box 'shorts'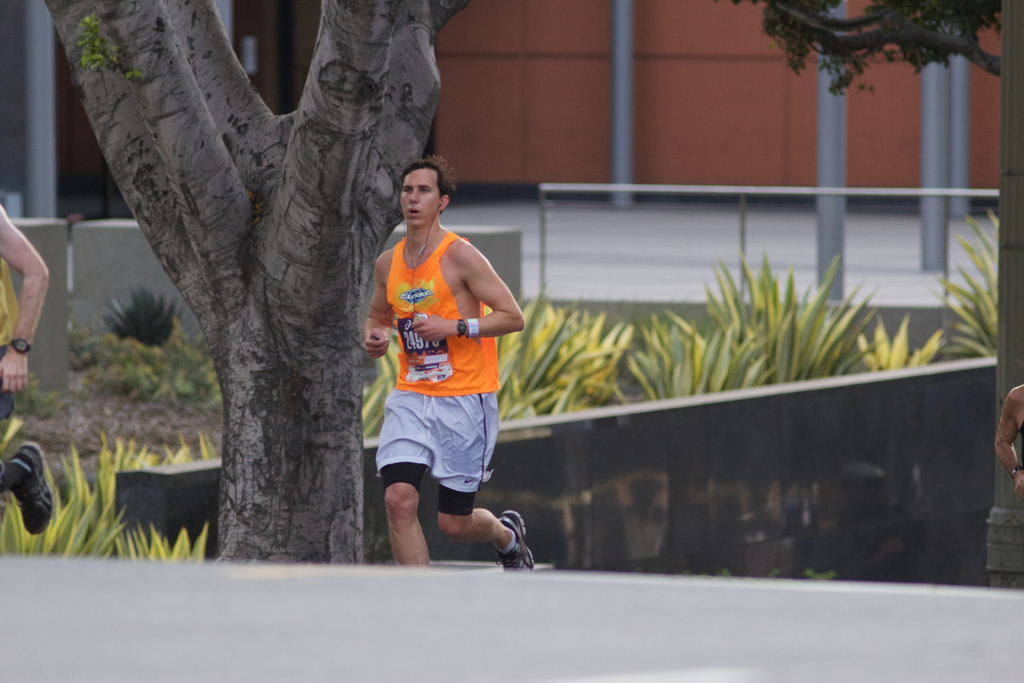
Rect(369, 354, 510, 510)
